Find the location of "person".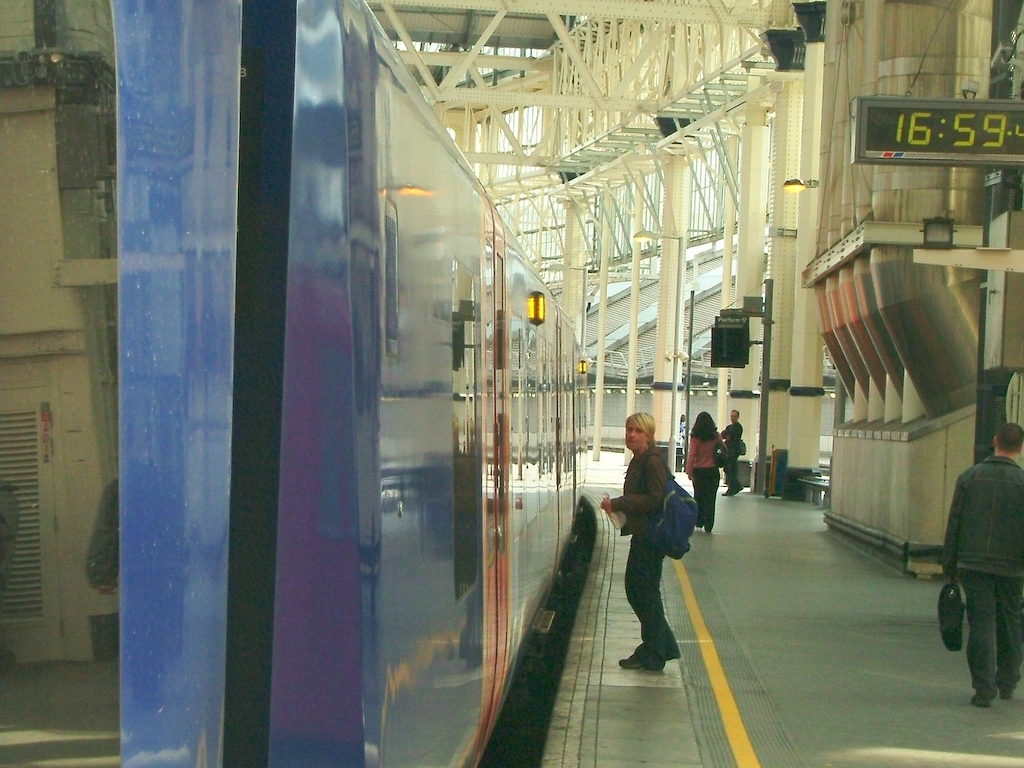
Location: {"left": 943, "top": 422, "right": 1023, "bottom": 702}.
